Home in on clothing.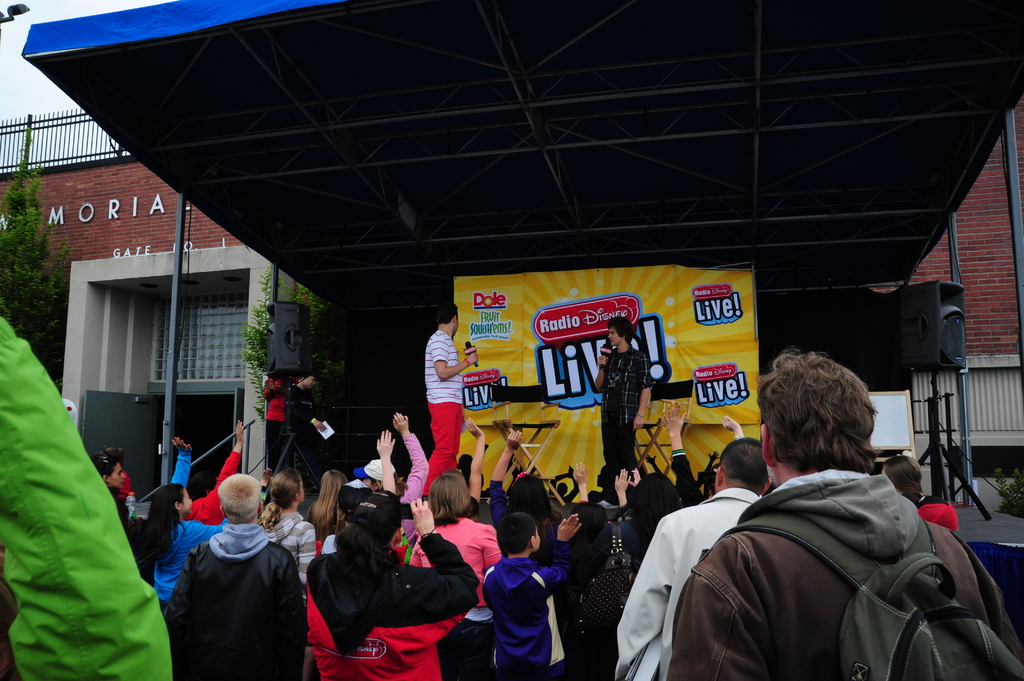
Homed in at select_region(154, 501, 311, 673).
